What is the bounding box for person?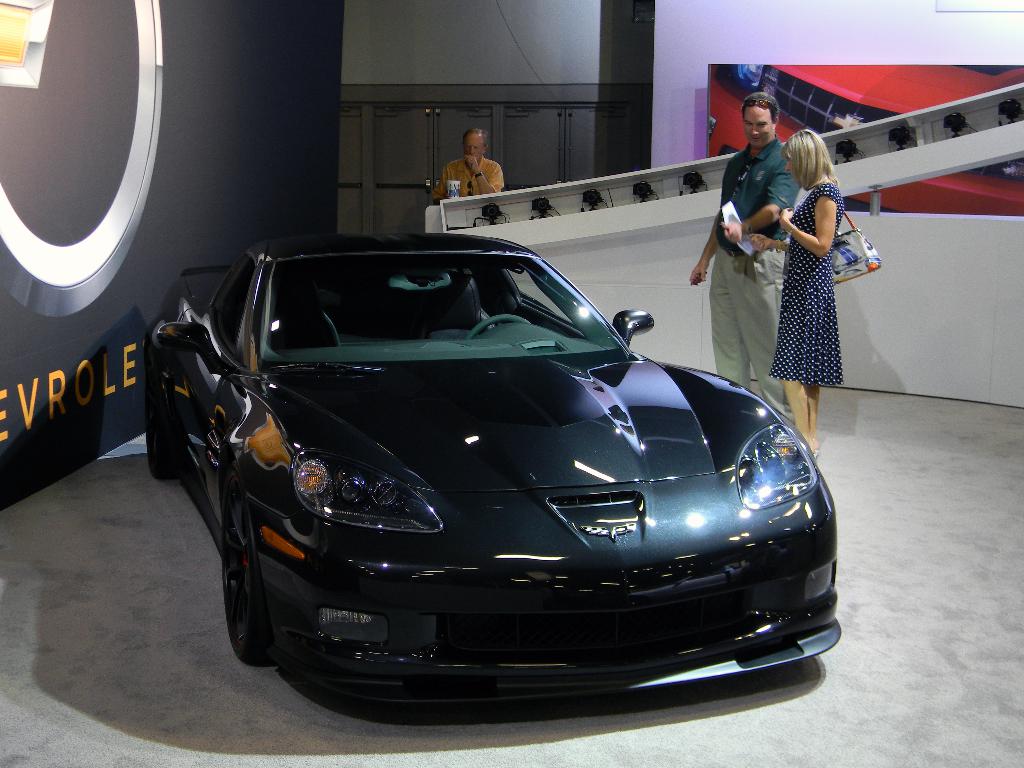
bbox(689, 93, 801, 429).
